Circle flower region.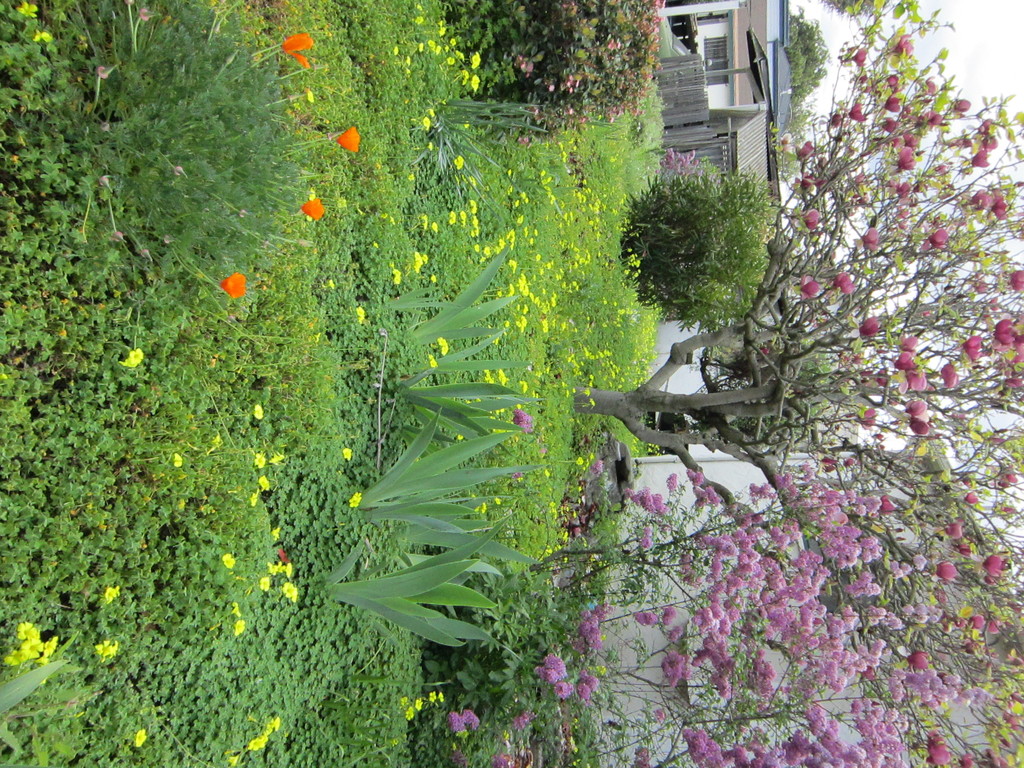
Region: rect(435, 339, 447, 355).
